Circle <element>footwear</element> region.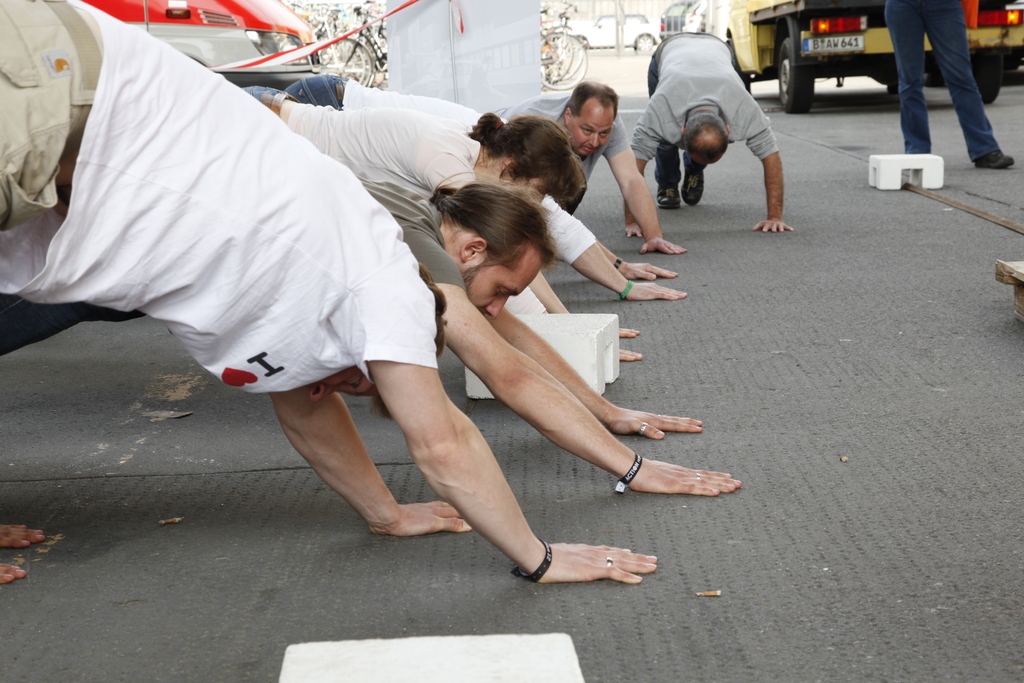
Region: 973, 144, 1016, 168.
